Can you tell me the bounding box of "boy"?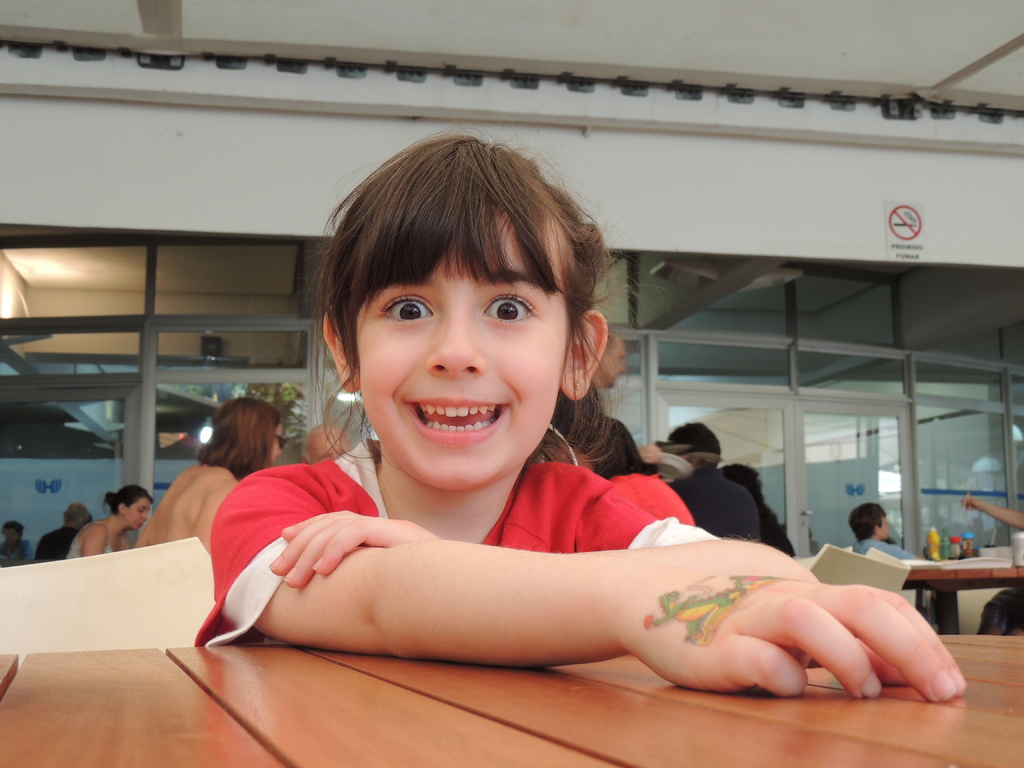
bbox=(852, 502, 925, 562).
